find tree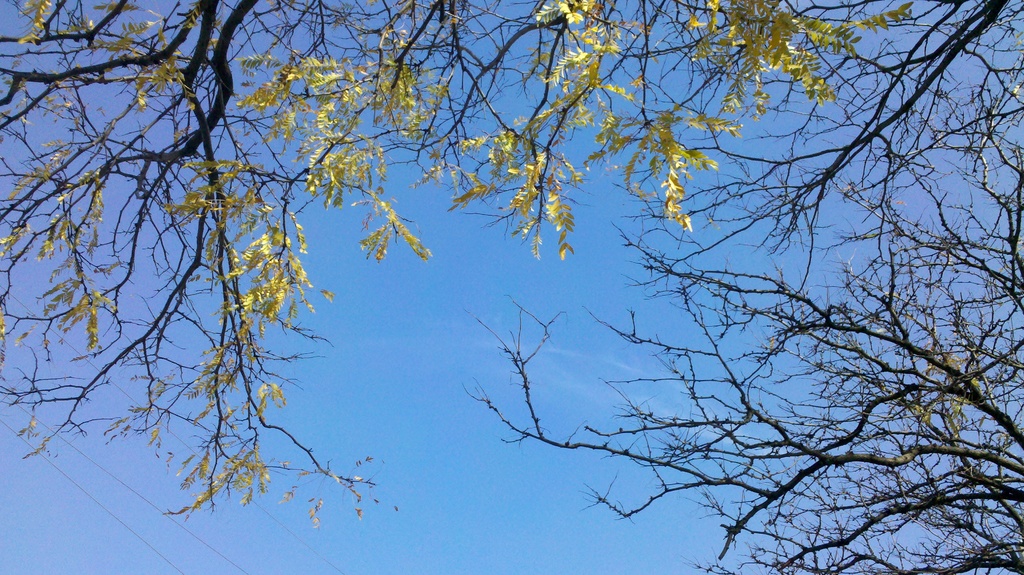
bbox=[67, 0, 998, 563]
